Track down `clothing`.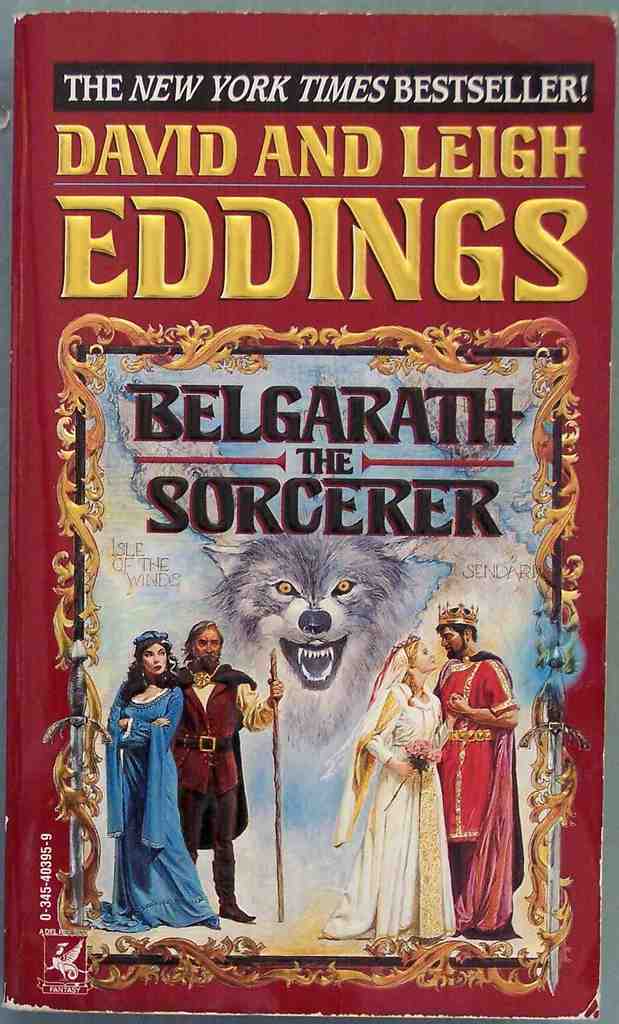
Tracked to 104 669 218 929.
